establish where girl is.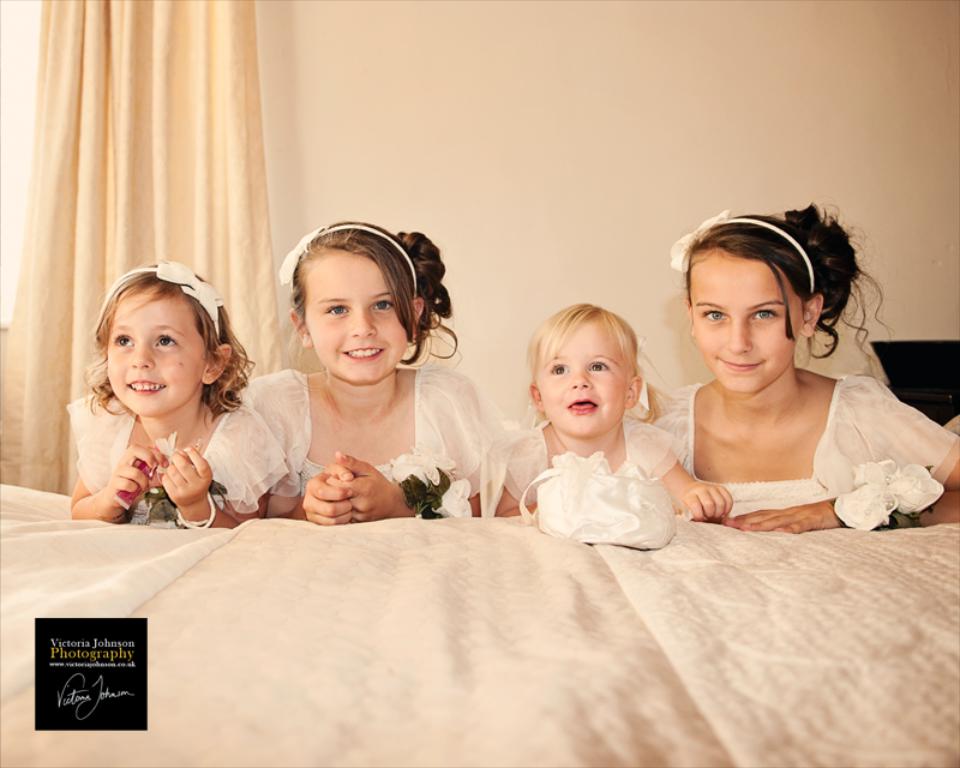
Established at region(496, 302, 731, 517).
